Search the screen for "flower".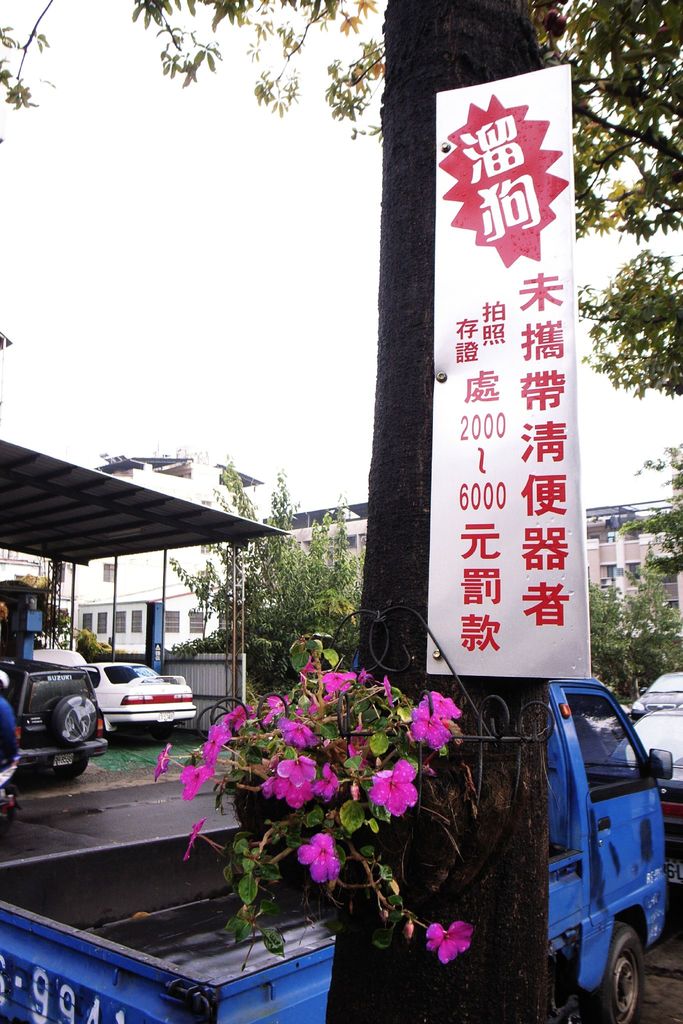
Found at (left=423, top=921, right=472, bottom=964).
